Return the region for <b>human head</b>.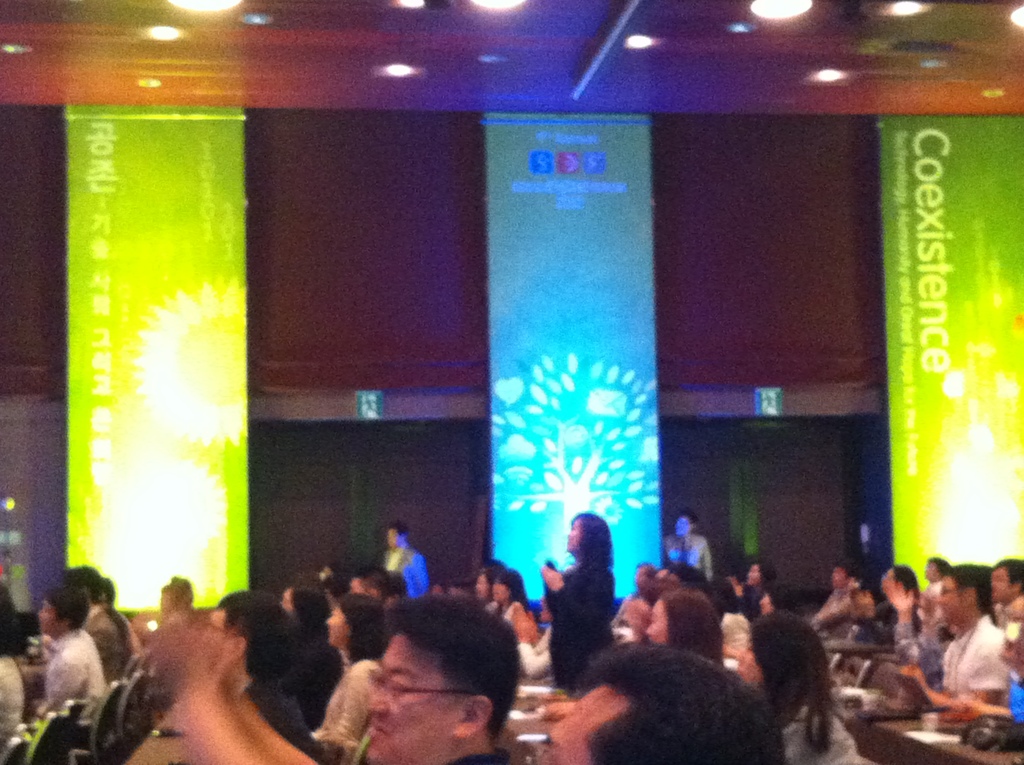
156,581,170,609.
